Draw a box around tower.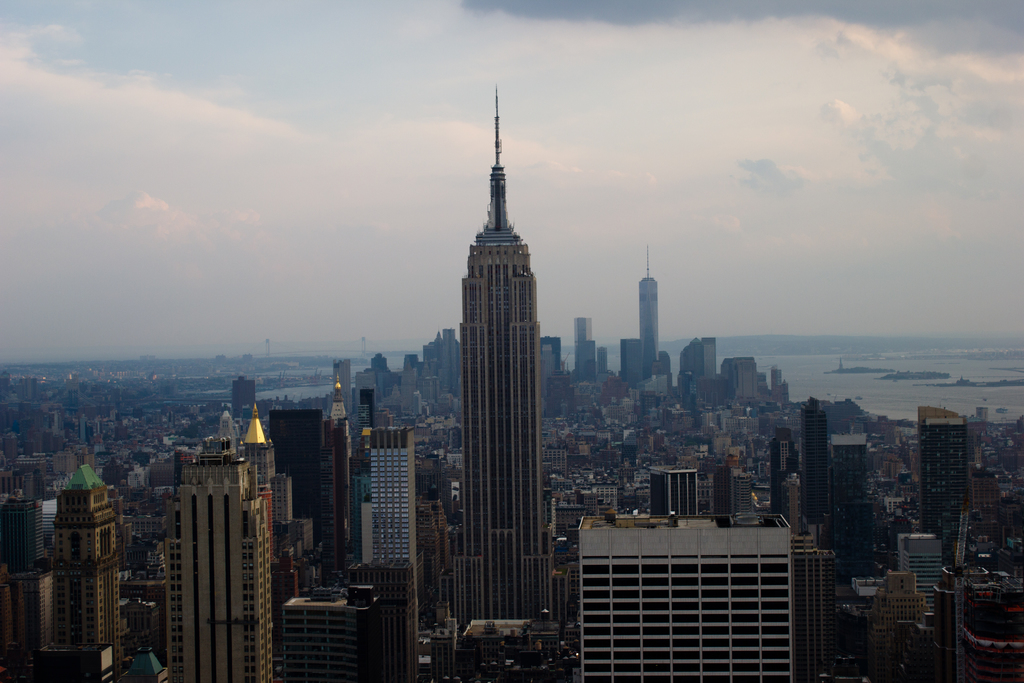
{"x1": 368, "y1": 424, "x2": 423, "y2": 584}.
